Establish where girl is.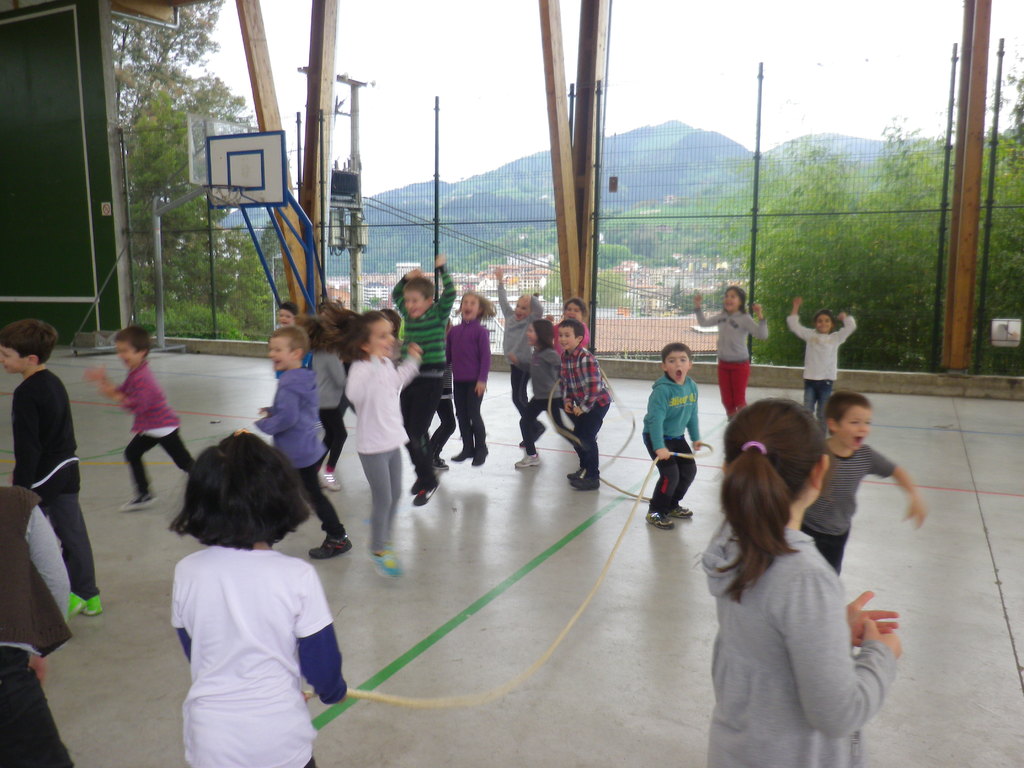
Established at [left=168, top=431, right=349, bottom=767].
